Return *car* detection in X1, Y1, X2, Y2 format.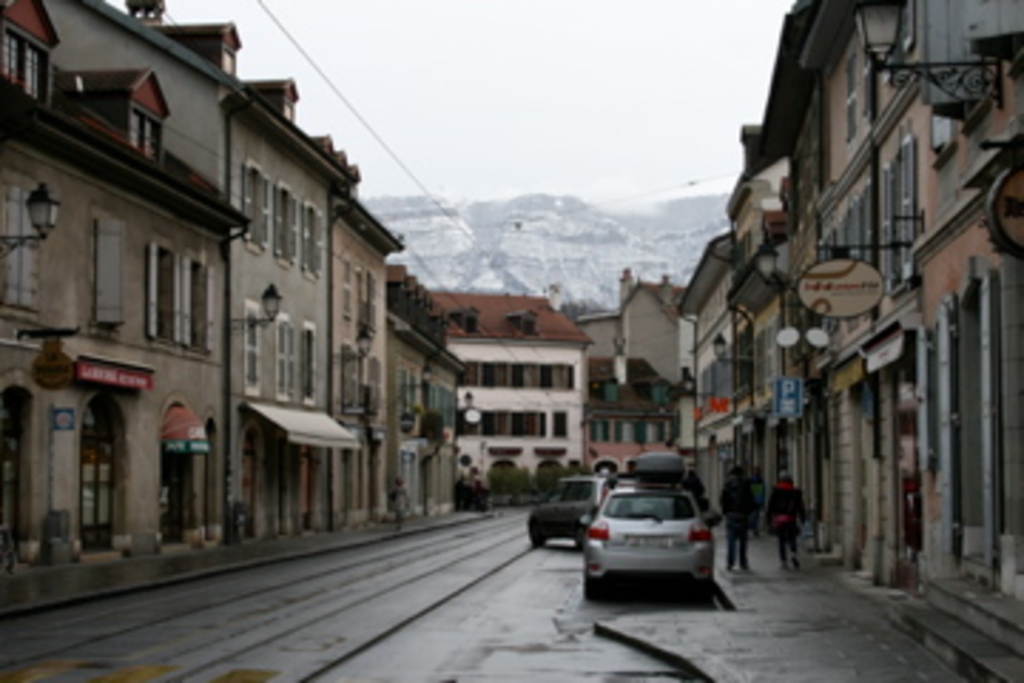
529, 472, 609, 549.
